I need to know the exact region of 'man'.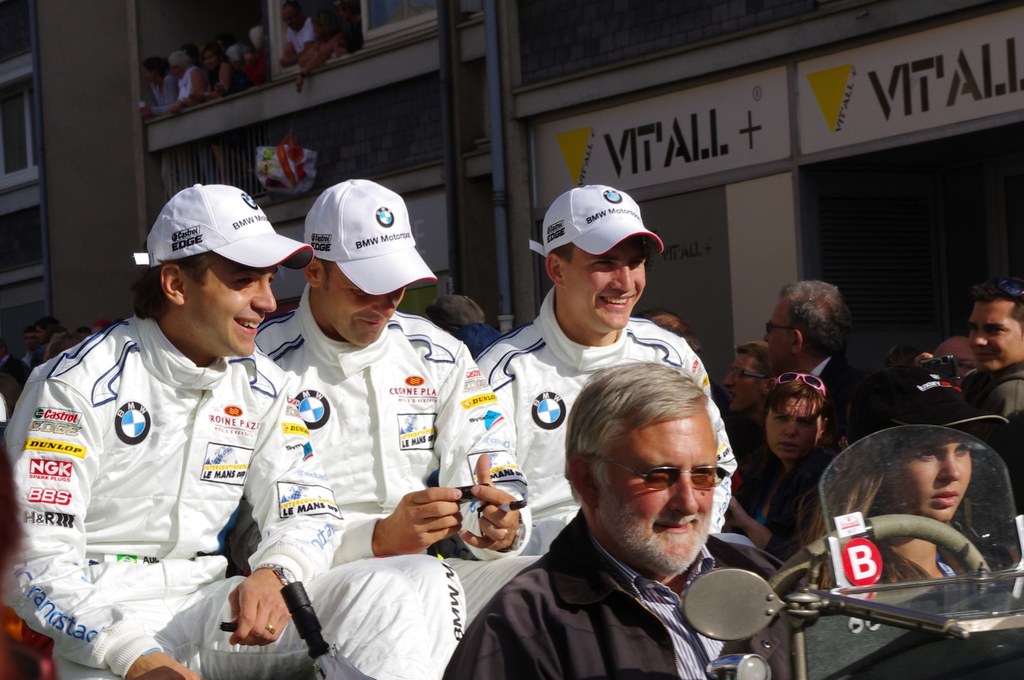
Region: (255,181,543,679).
